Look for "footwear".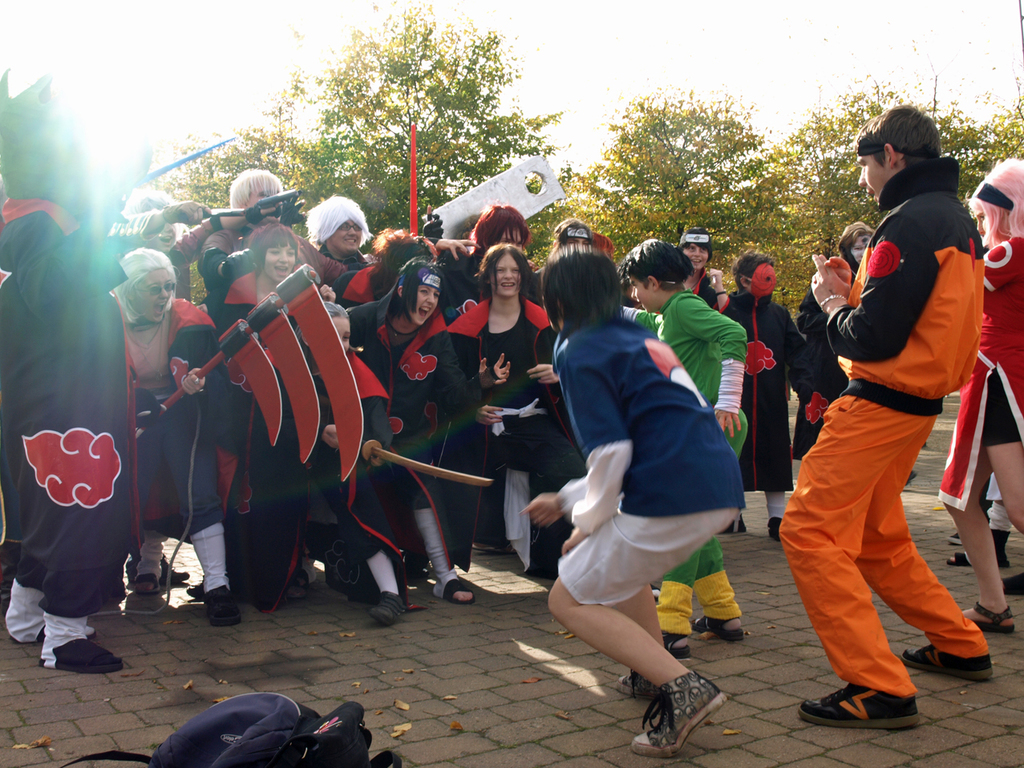
Found: BBox(34, 640, 124, 673).
